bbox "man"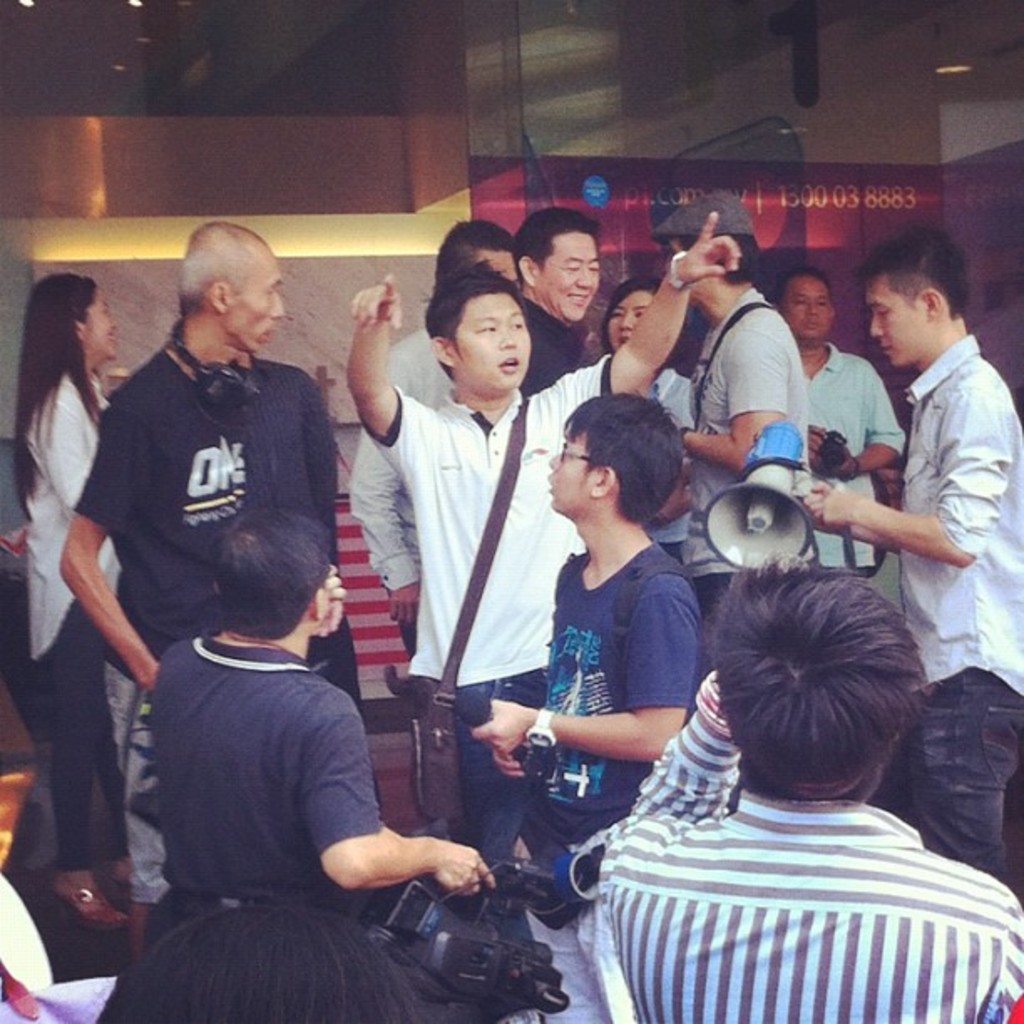
x1=519, y1=206, x2=599, y2=403
